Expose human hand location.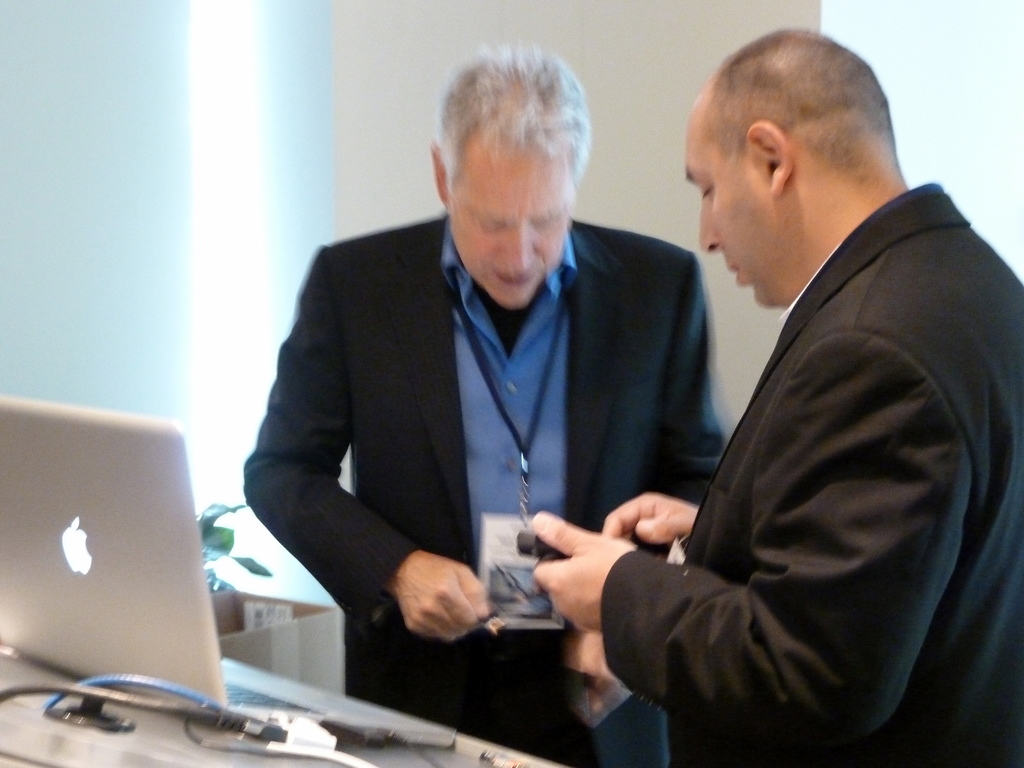
Exposed at [395,552,493,647].
